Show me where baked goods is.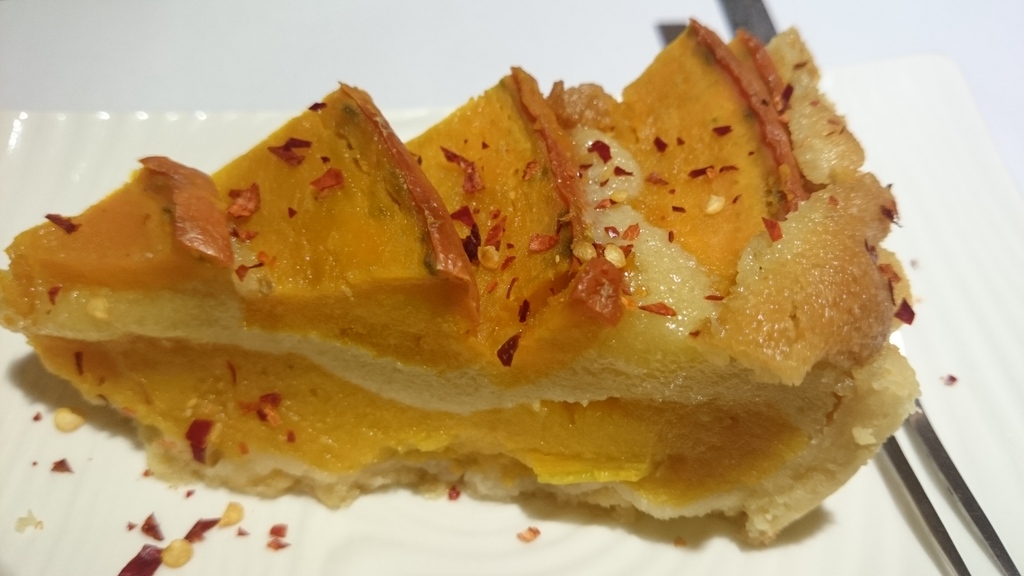
baked goods is at 0/19/936/543.
